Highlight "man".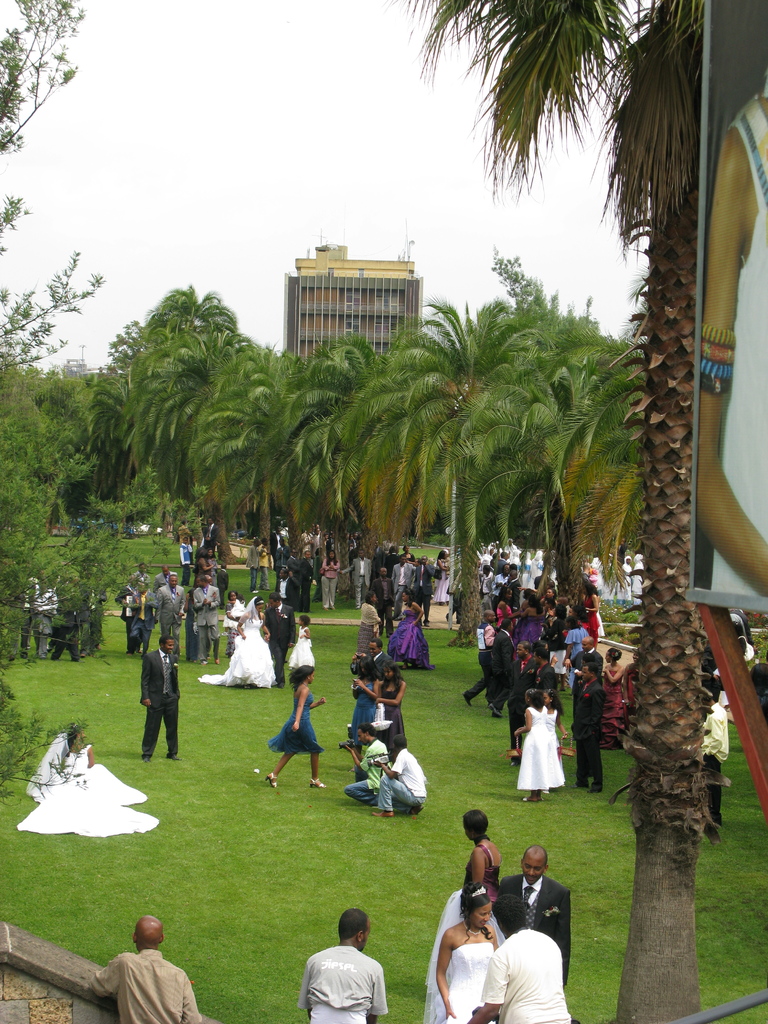
Highlighted region: bbox=[205, 515, 219, 548].
